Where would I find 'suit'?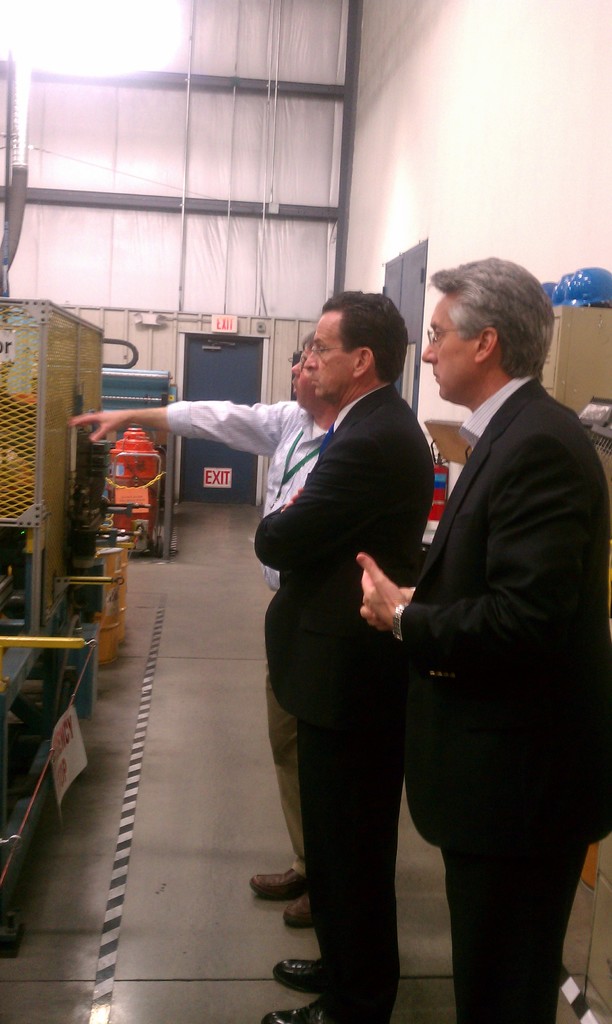
At locate(386, 230, 598, 1023).
